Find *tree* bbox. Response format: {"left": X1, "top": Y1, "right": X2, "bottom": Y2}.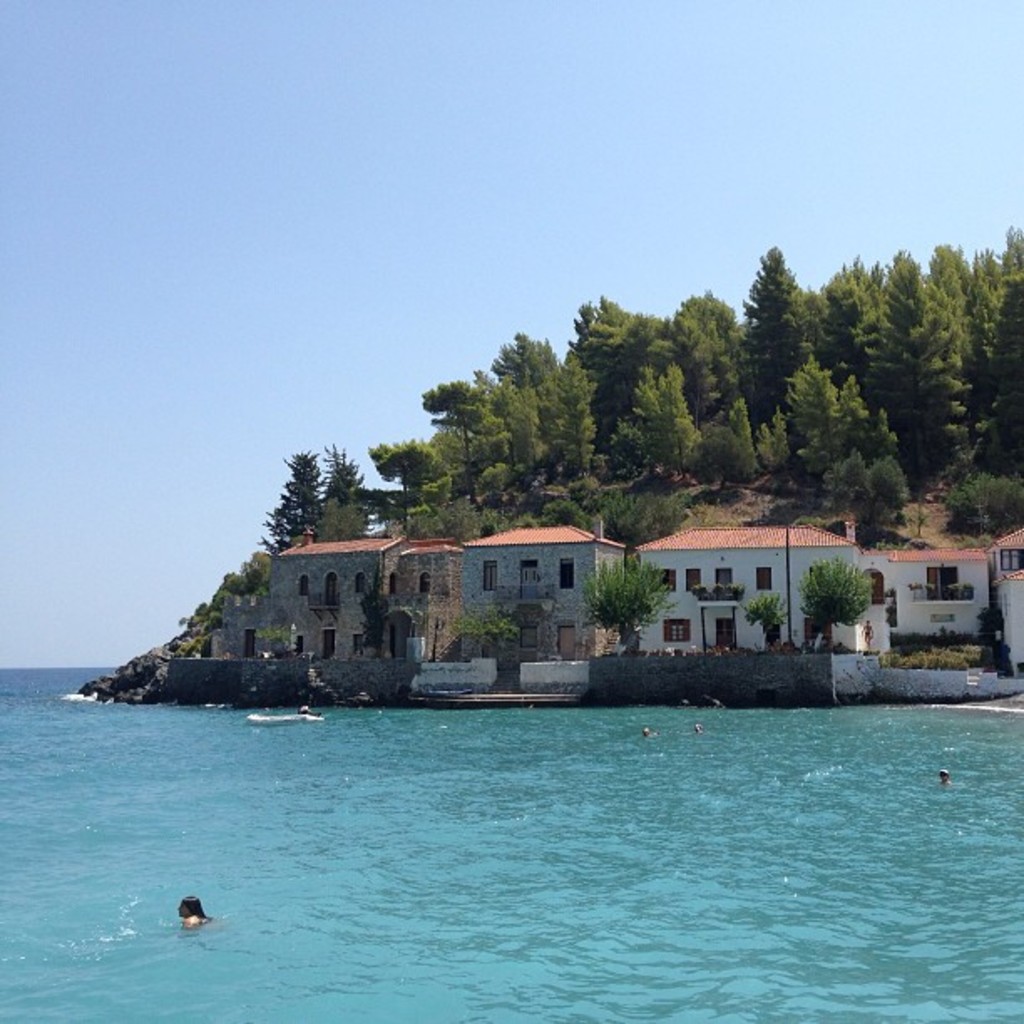
{"left": 422, "top": 375, "right": 514, "bottom": 512}.
